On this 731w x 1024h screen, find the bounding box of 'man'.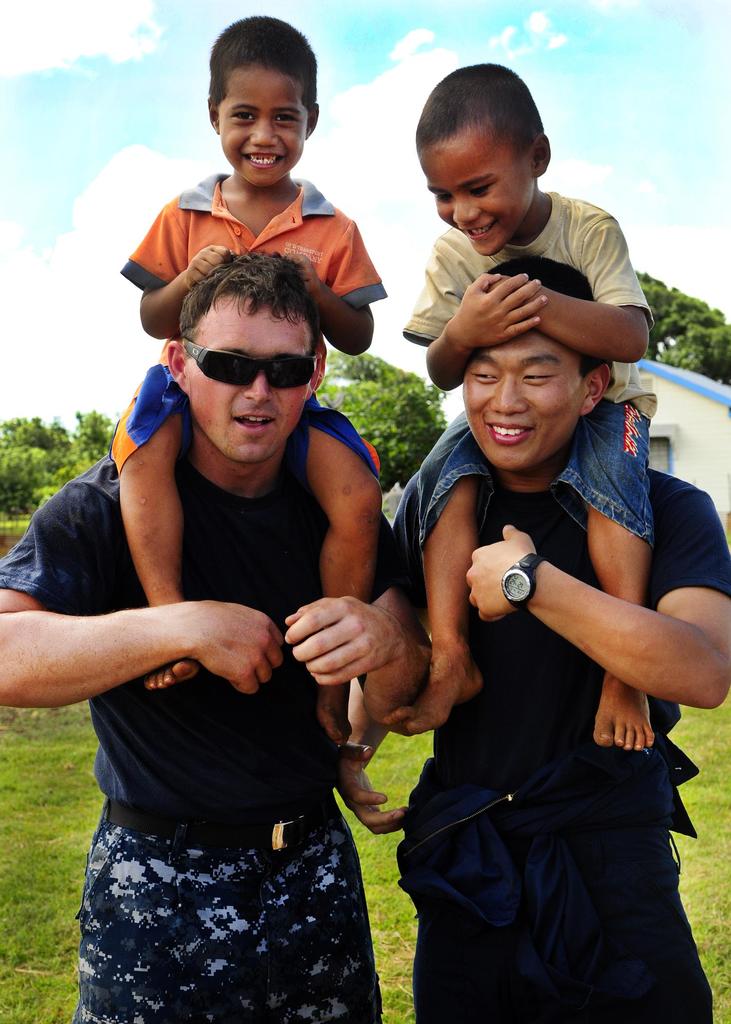
Bounding box: bbox(37, 157, 462, 1001).
